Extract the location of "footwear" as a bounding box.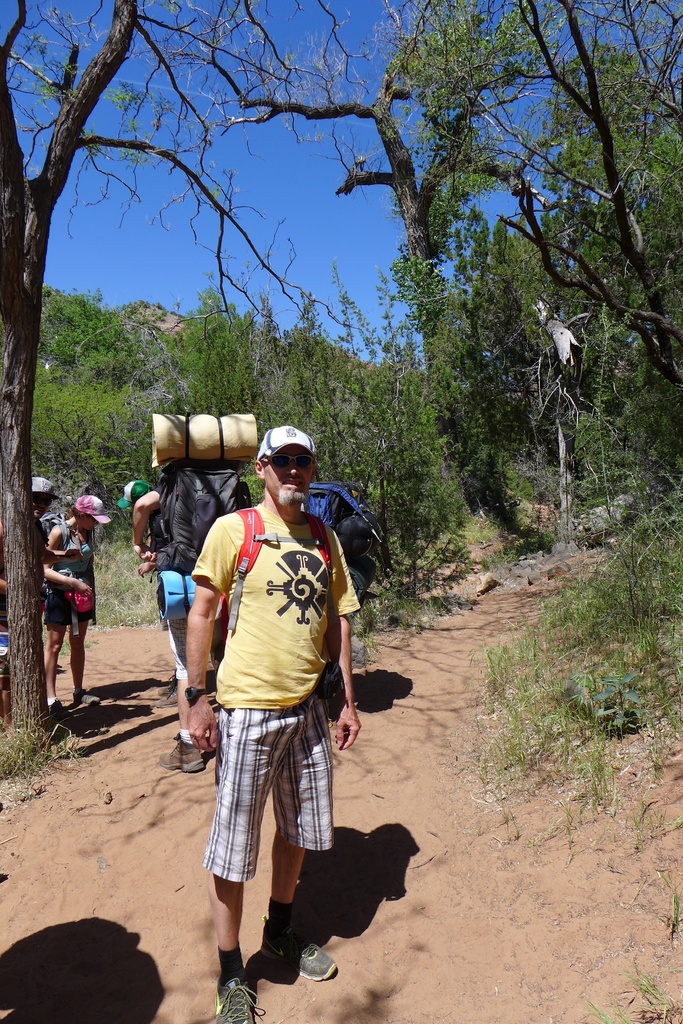
detection(45, 702, 63, 723).
